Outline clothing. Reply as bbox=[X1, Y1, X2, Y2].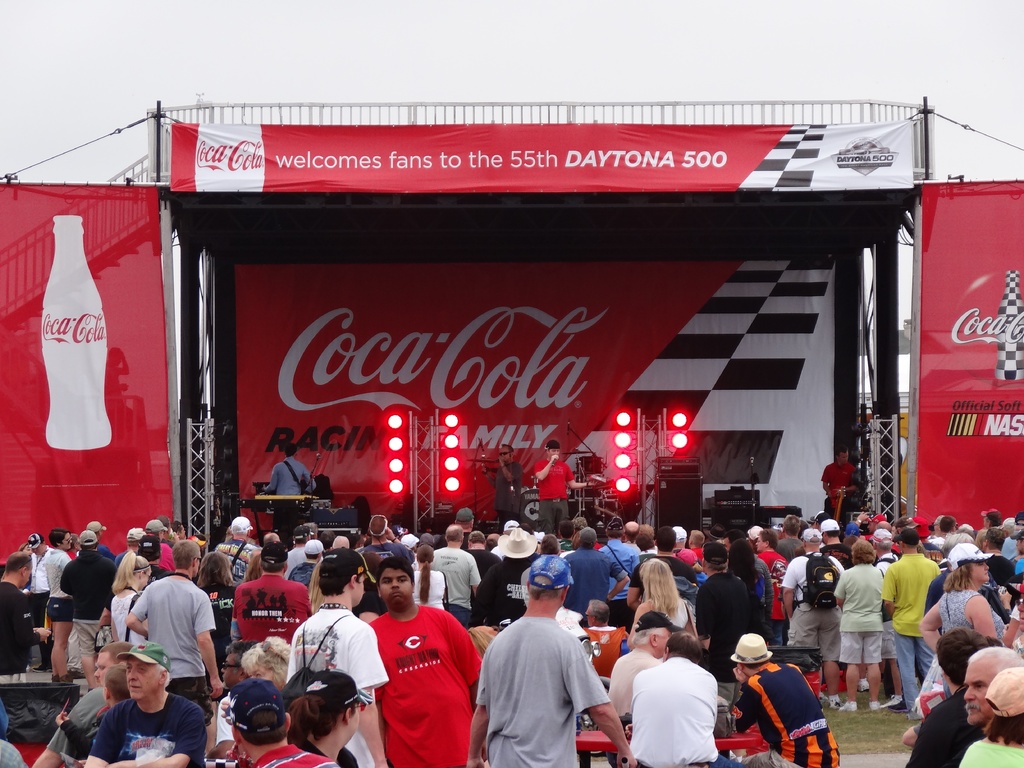
bbox=[948, 745, 1023, 767].
